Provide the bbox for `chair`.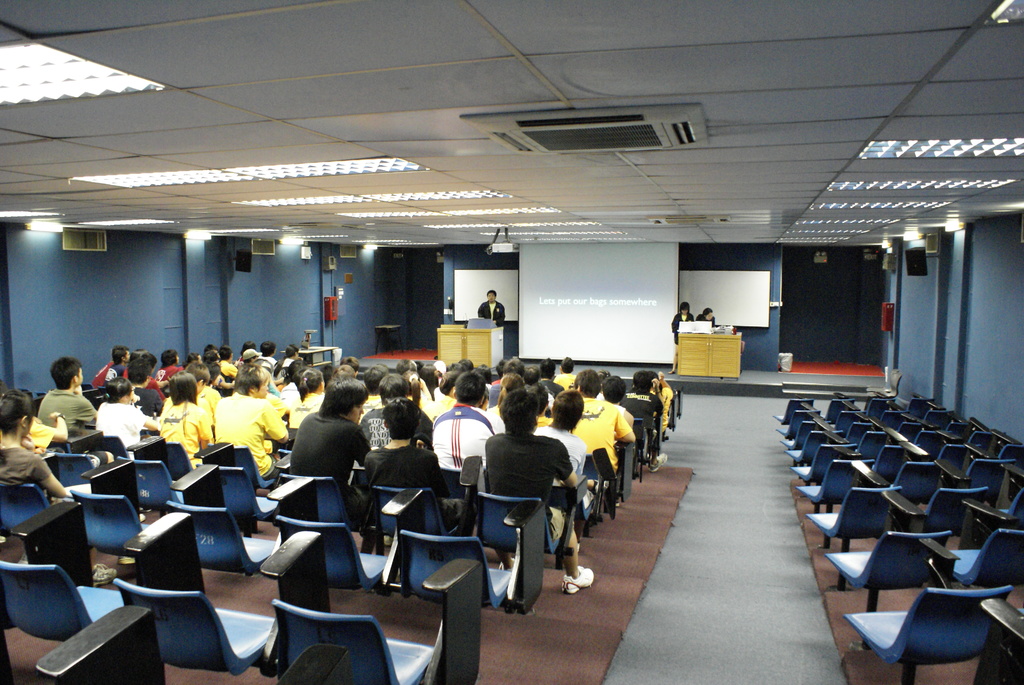
select_region(854, 578, 1019, 679).
